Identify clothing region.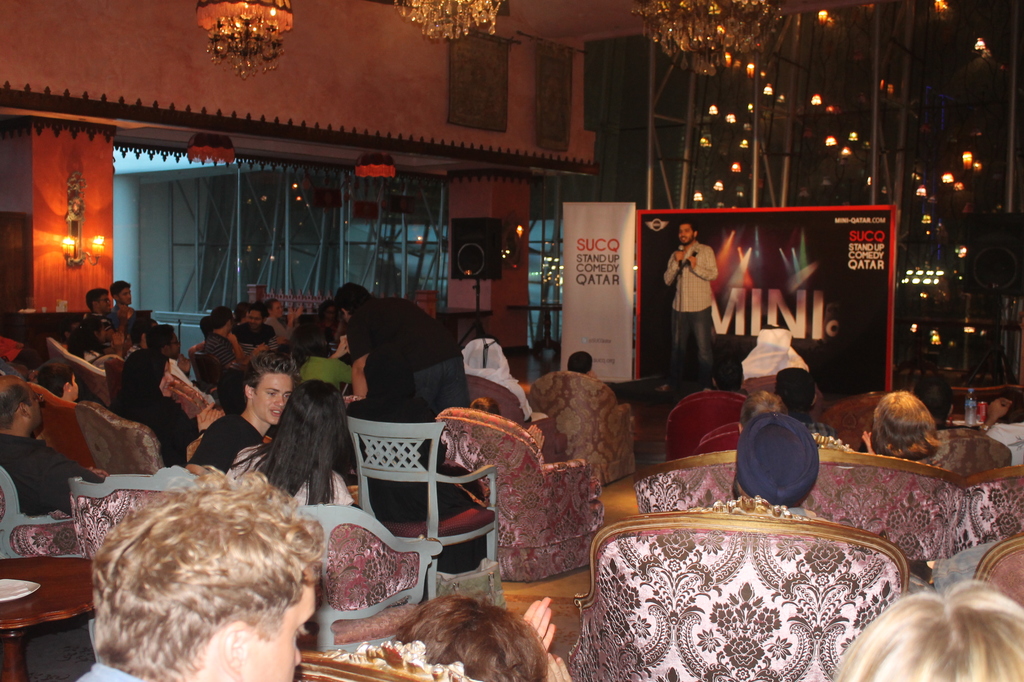
Region: BBox(265, 312, 290, 337).
